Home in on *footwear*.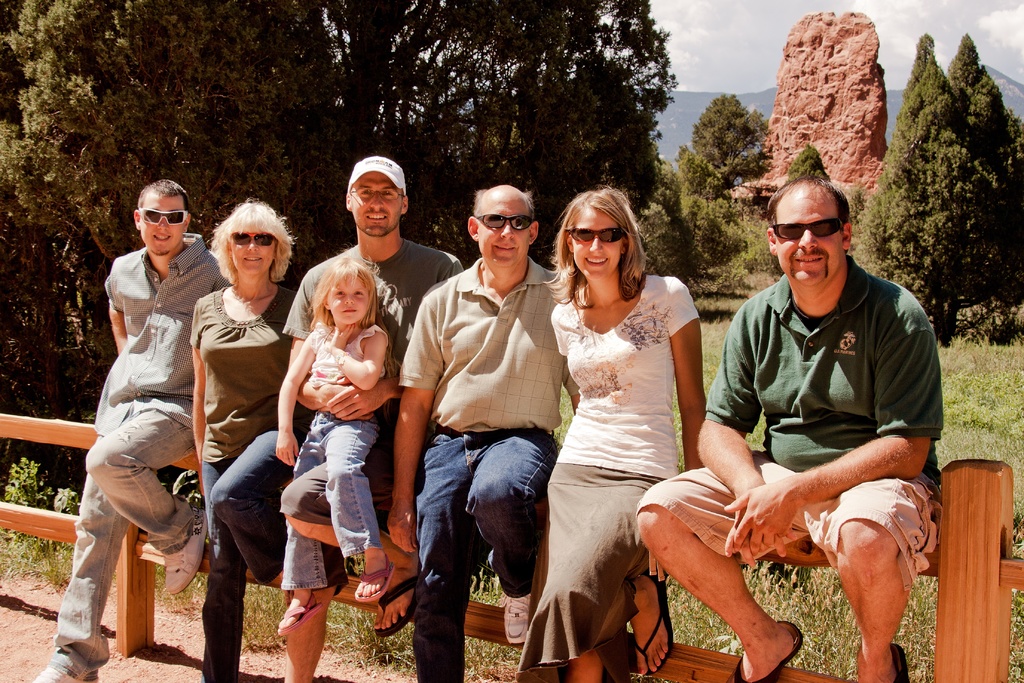
Homed in at left=374, top=557, right=422, bottom=637.
